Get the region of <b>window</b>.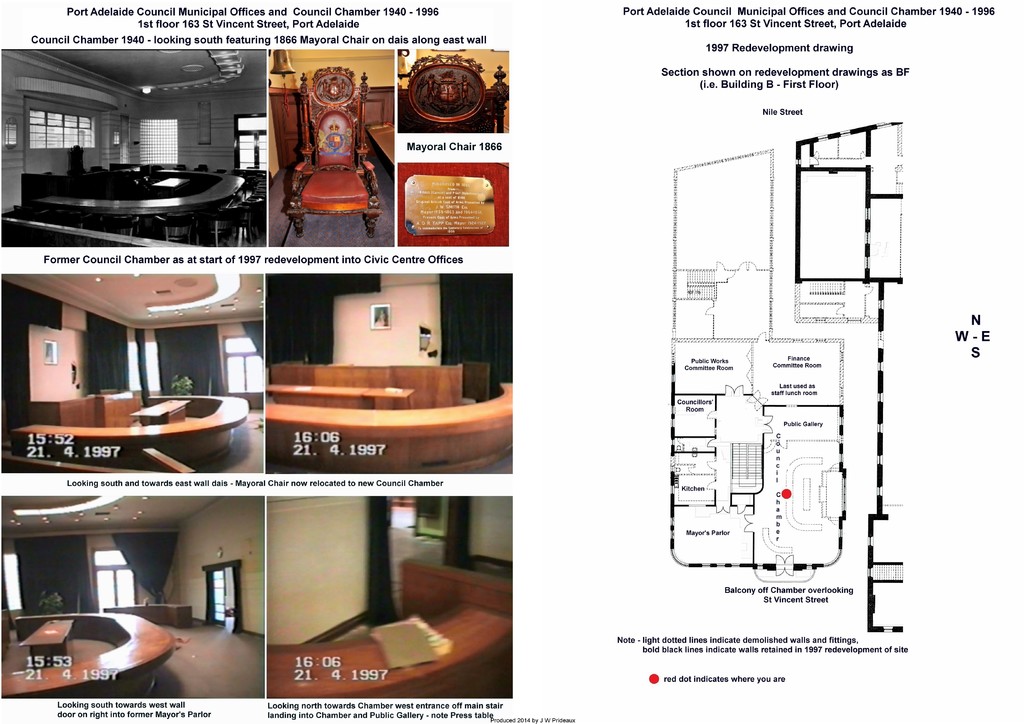
BBox(223, 337, 262, 398).
